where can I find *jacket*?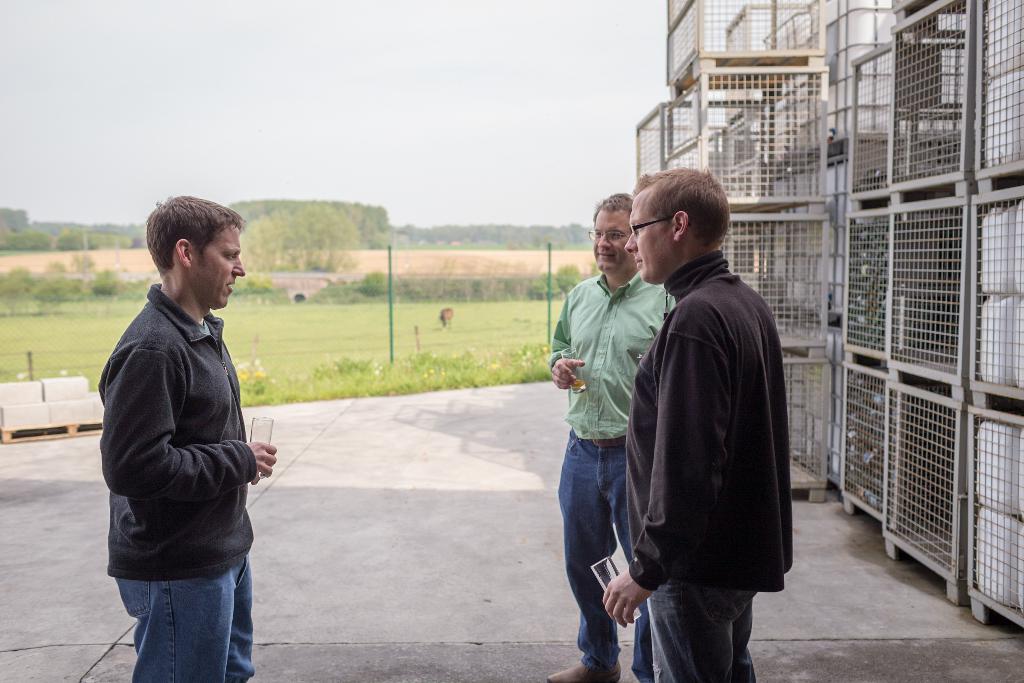
You can find it at pyautogui.locateOnScreen(89, 278, 262, 585).
